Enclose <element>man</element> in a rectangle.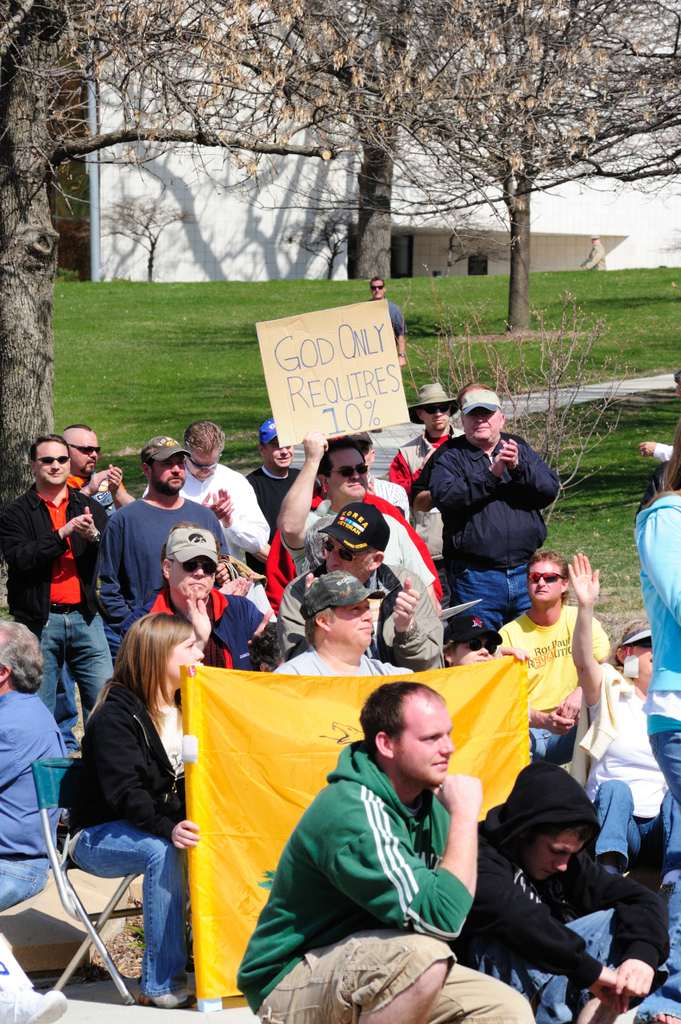
[95, 435, 228, 638].
